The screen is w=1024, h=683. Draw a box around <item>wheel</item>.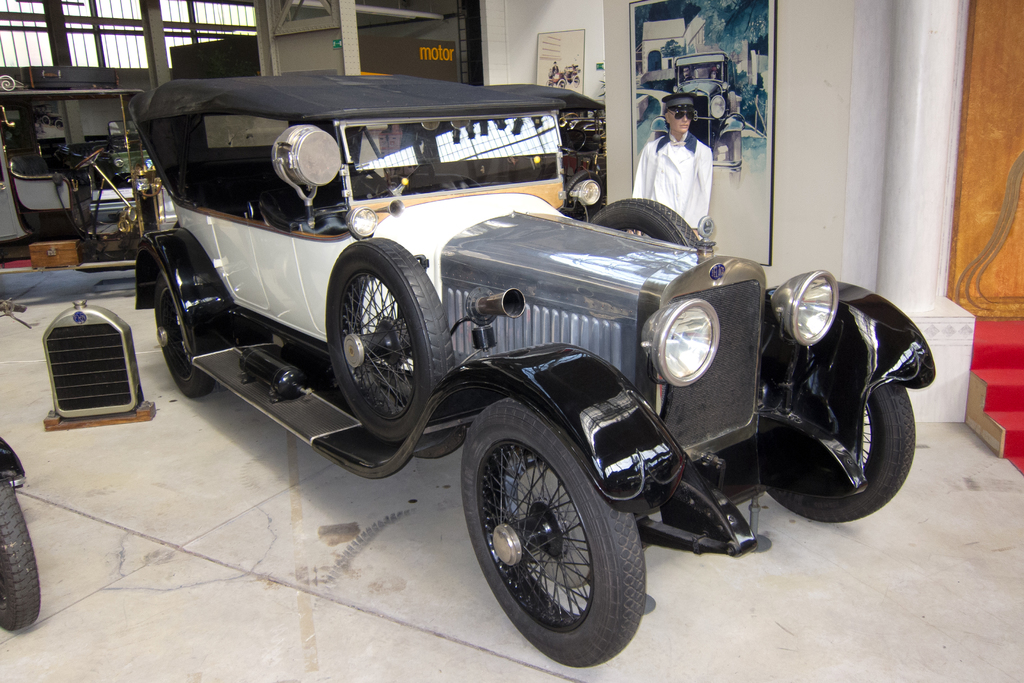
pyautogui.locateOnScreen(728, 129, 742, 177).
